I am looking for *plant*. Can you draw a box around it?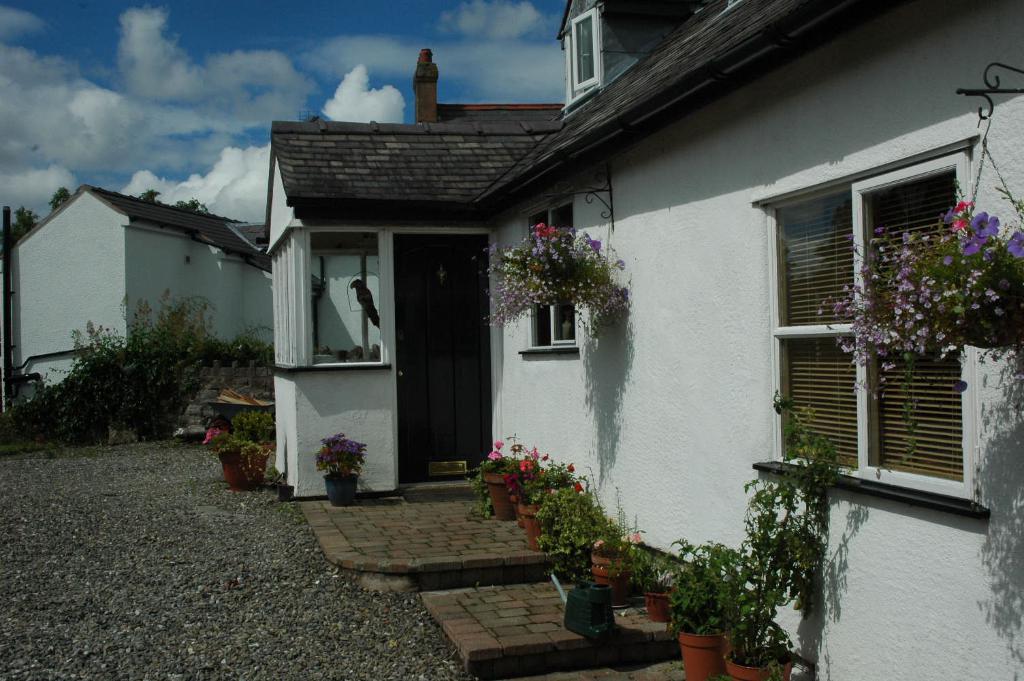
Sure, the bounding box is <box>734,387,841,680</box>.
